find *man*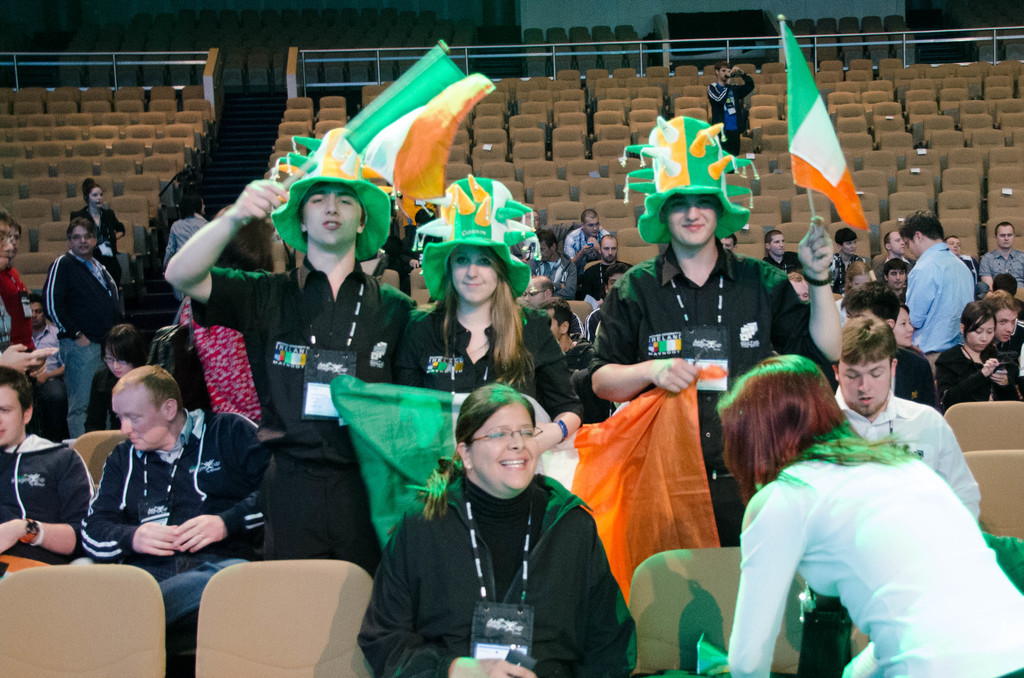
select_region(840, 284, 941, 410)
